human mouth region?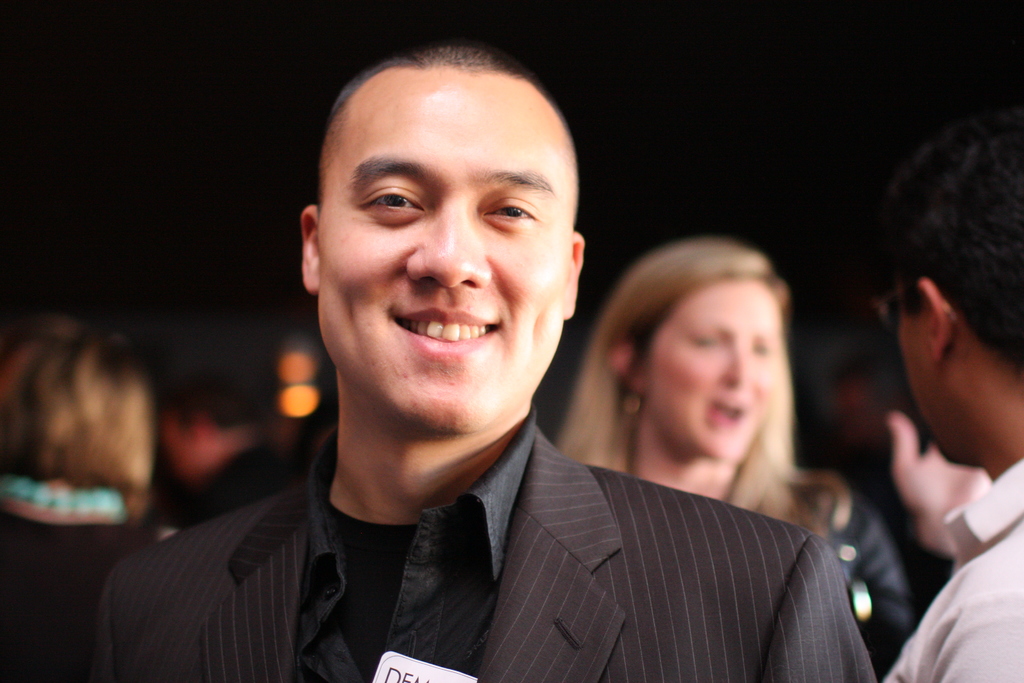
<region>708, 396, 742, 429</region>
